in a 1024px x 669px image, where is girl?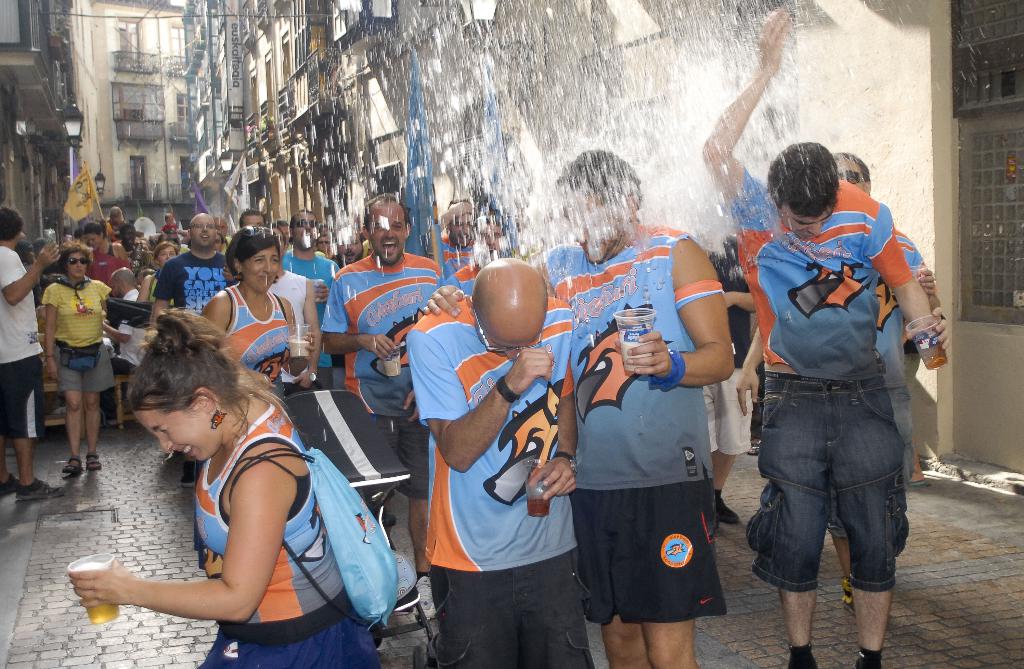
pyautogui.locateOnScreen(67, 304, 388, 668).
